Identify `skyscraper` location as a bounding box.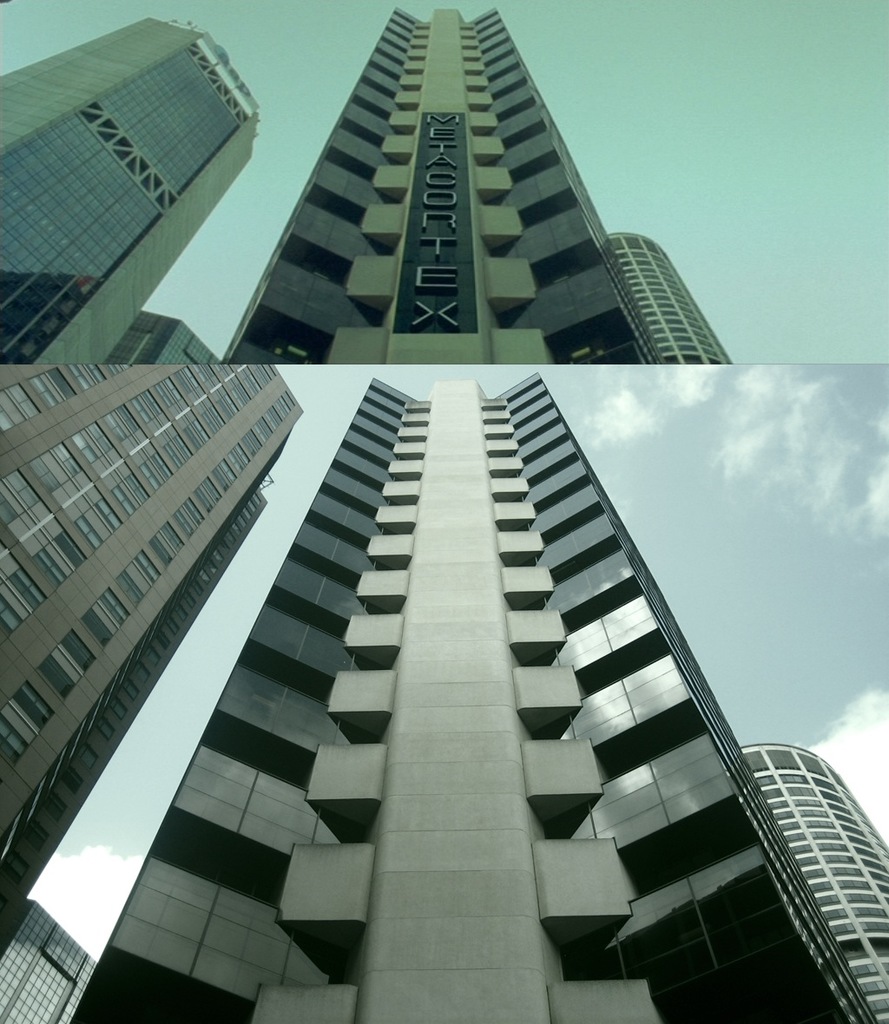
bbox=[0, 316, 309, 1019].
